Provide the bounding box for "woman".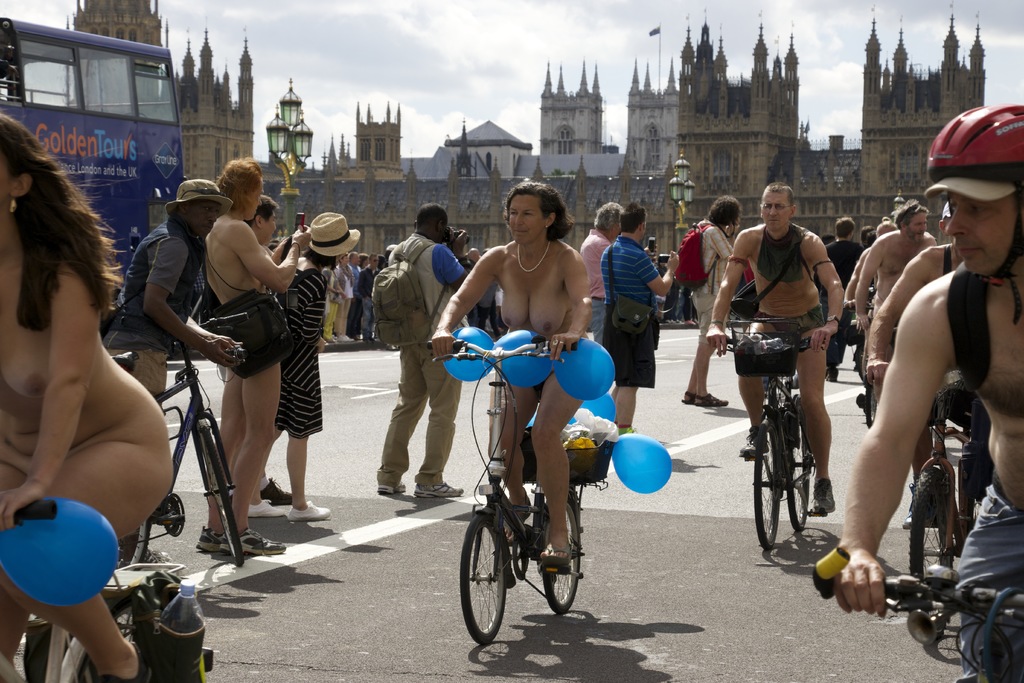
{"x1": 9, "y1": 162, "x2": 181, "y2": 627}.
